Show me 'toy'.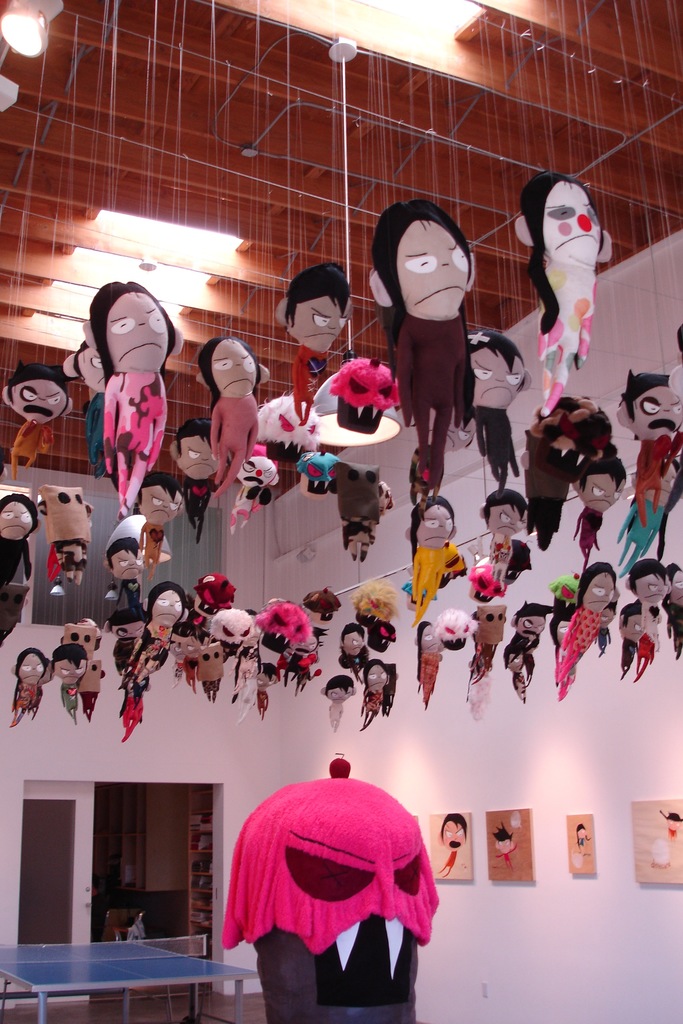
'toy' is here: <bbox>386, 492, 456, 619</bbox>.
